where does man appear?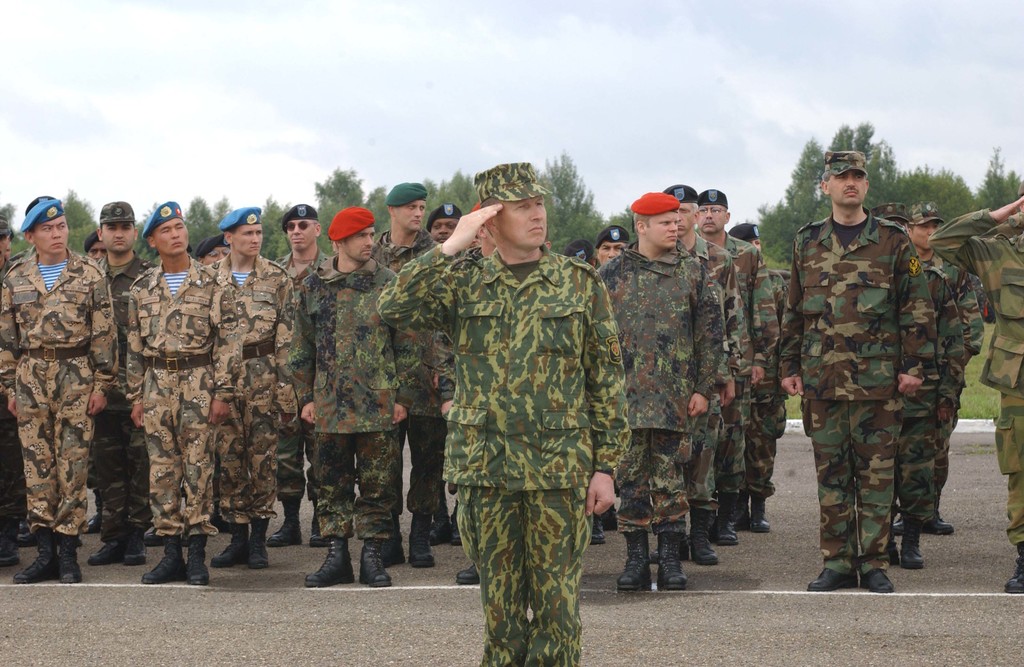
Appears at [545, 229, 553, 250].
